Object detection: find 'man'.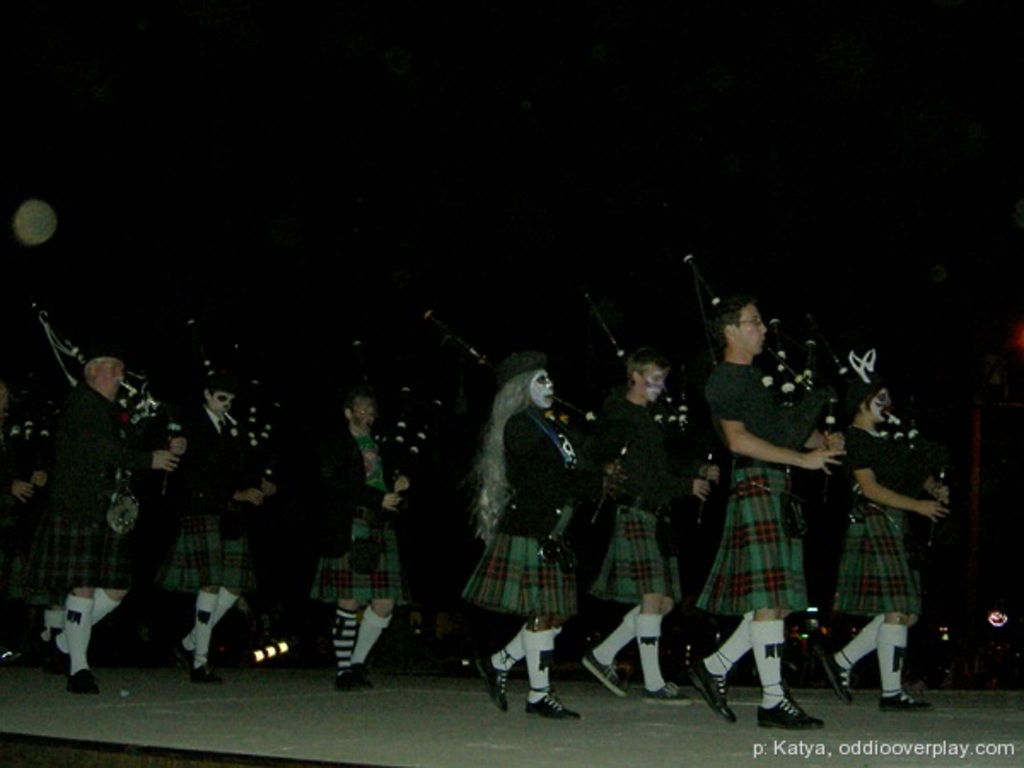
locate(817, 379, 949, 719).
